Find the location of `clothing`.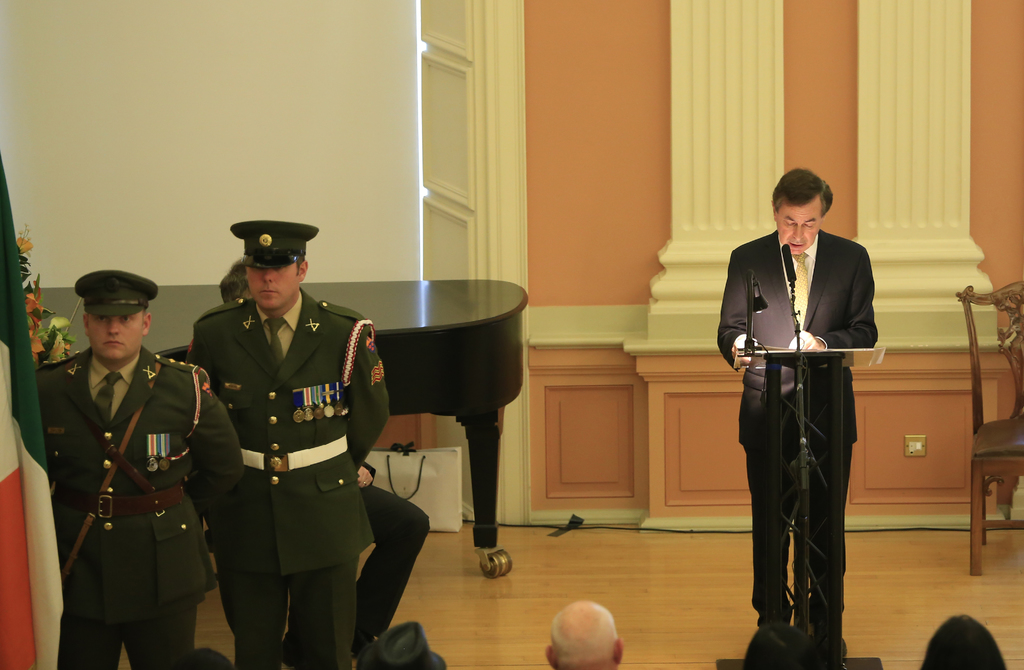
Location: [x1=33, y1=347, x2=249, y2=666].
